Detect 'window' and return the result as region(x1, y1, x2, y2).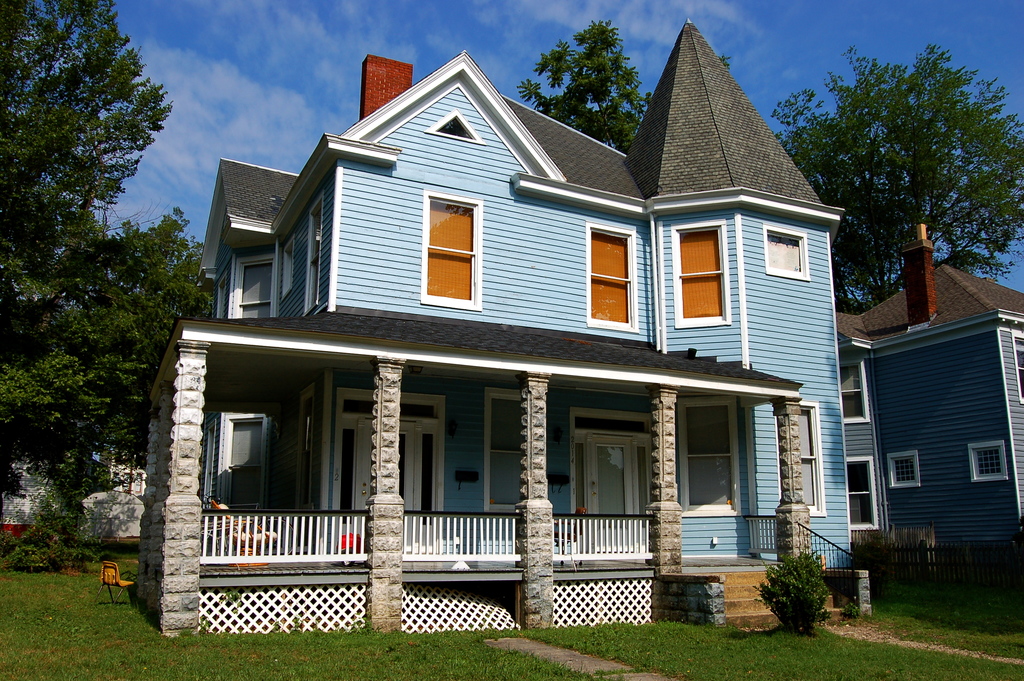
region(585, 229, 632, 322).
